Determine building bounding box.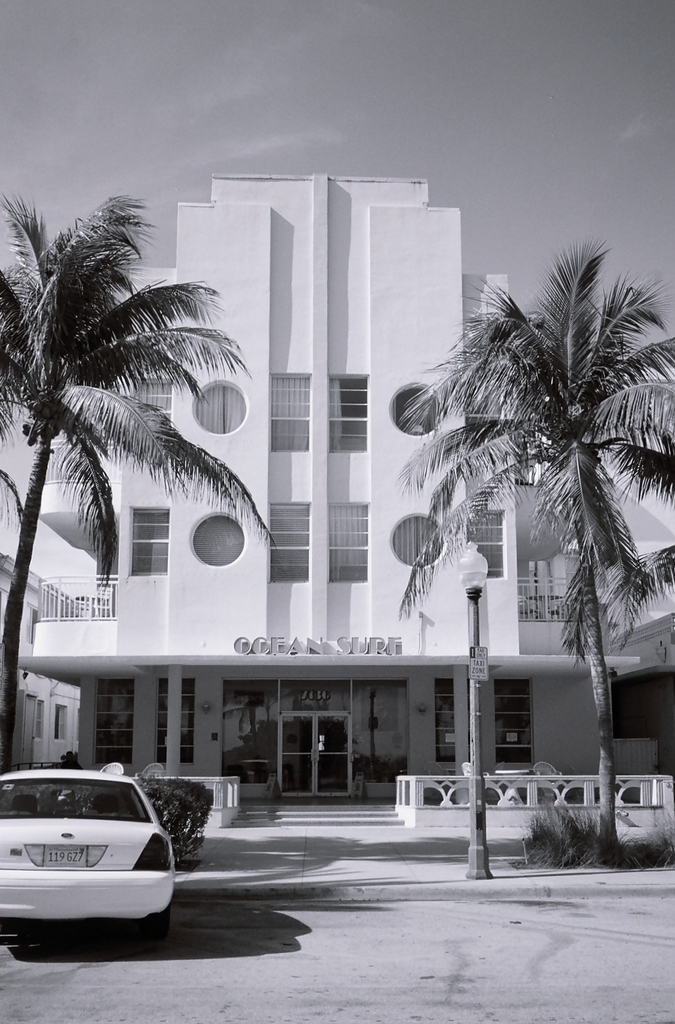
Determined: (0, 175, 671, 834).
